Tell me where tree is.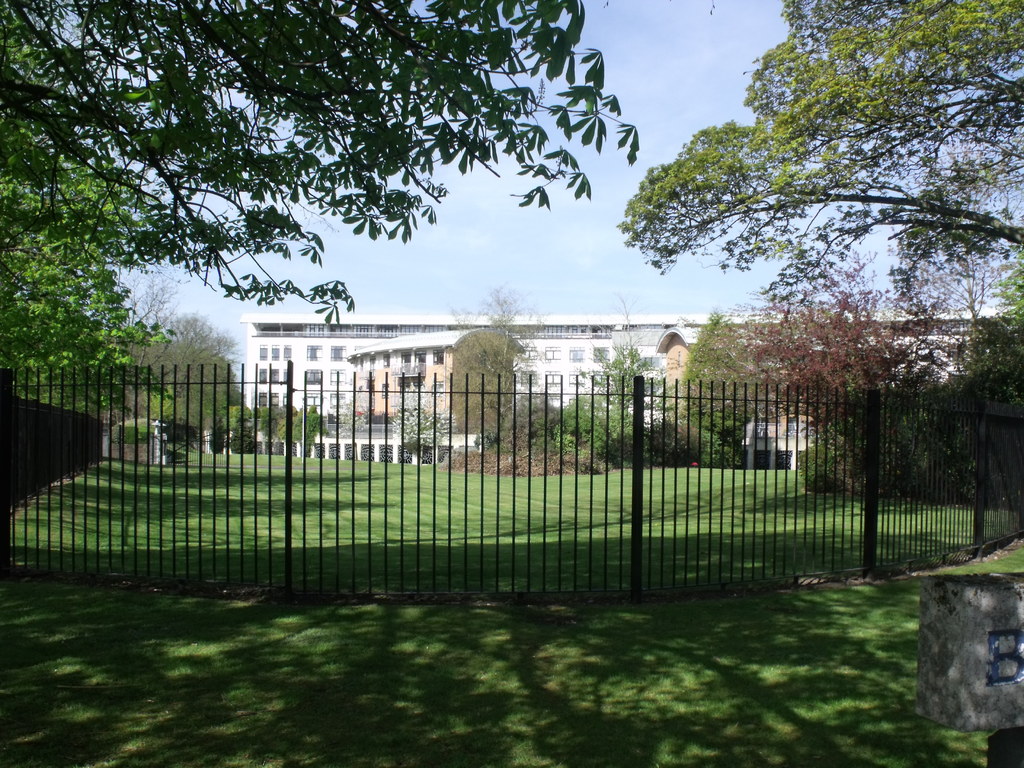
tree is at region(0, 0, 643, 423).
